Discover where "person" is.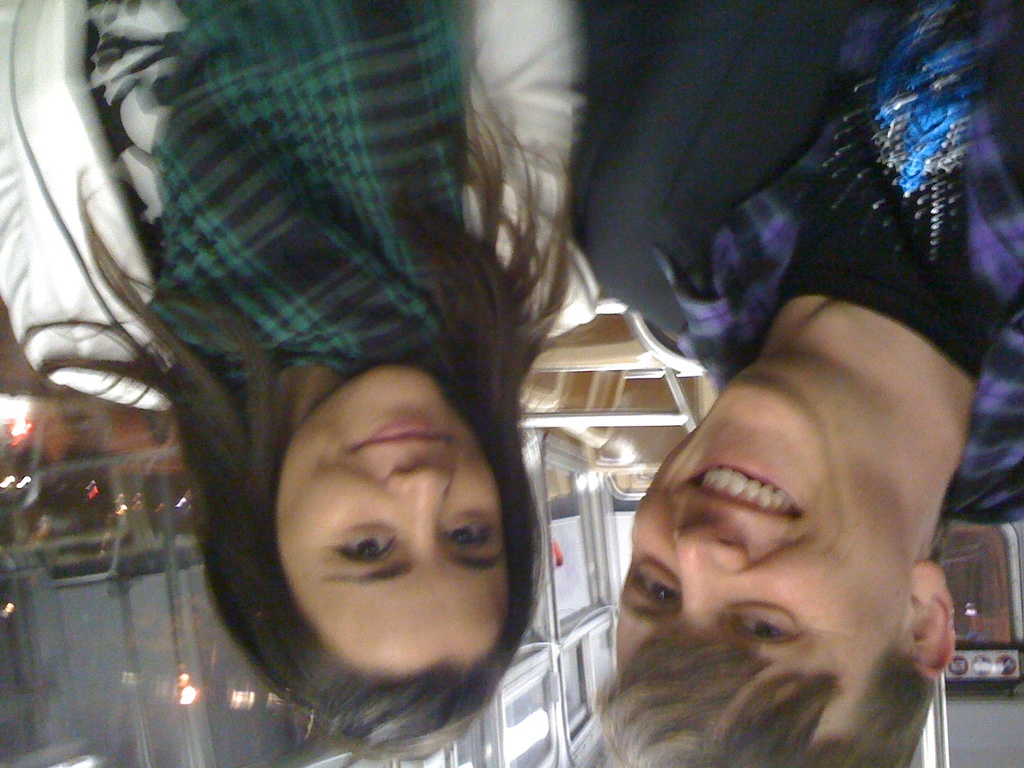
Discovered at (0,0,581,756).
